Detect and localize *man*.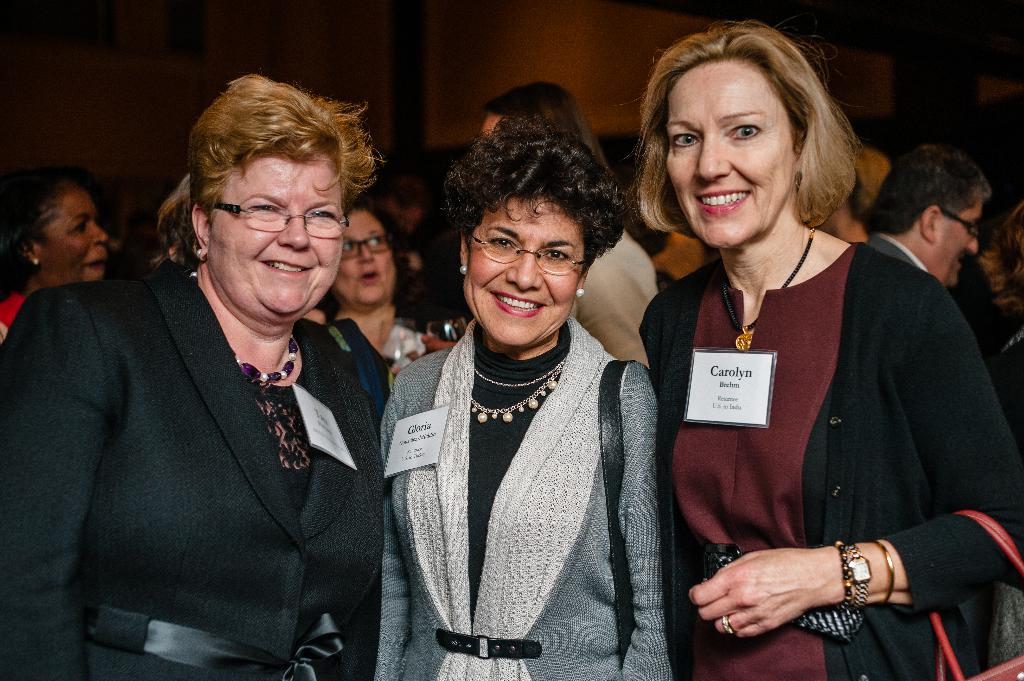
Localized at rect(863, 143, 991, 676).
